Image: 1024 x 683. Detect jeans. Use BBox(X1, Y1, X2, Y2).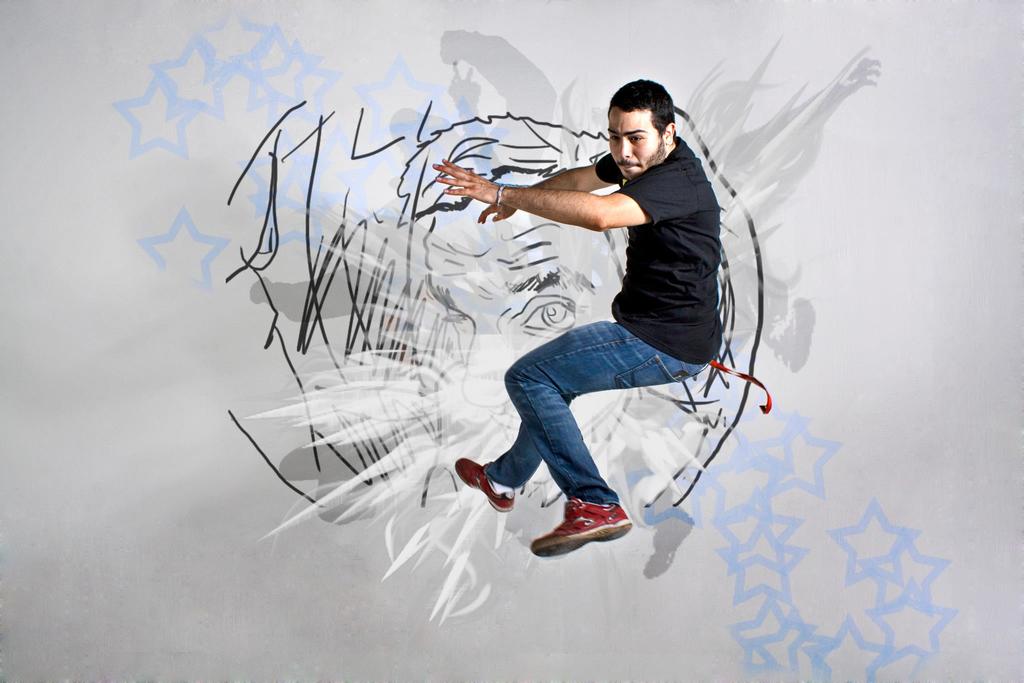
BBox(481, 320, 710, 541).
